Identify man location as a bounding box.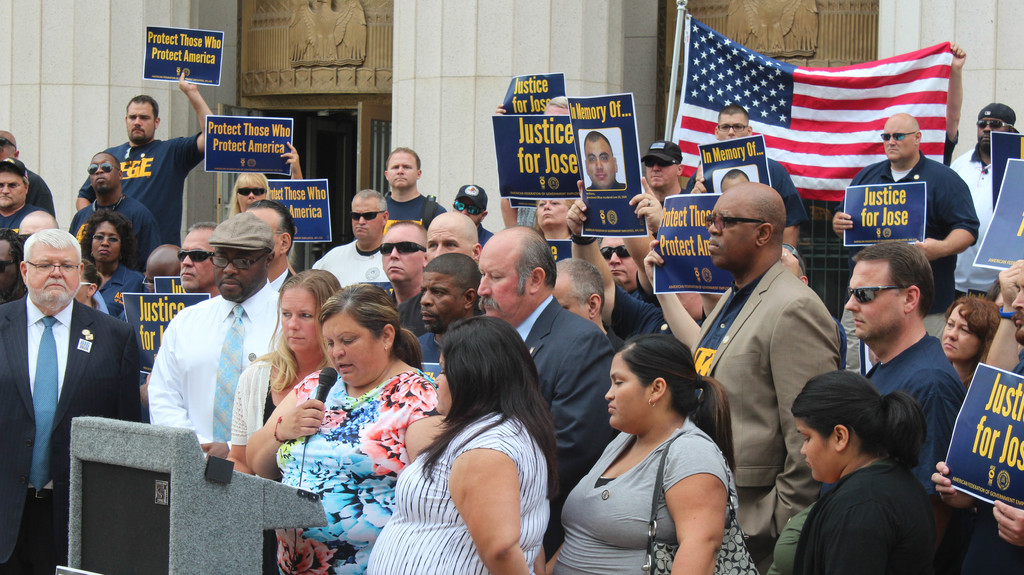
left=686, top=177, right=837, bottom=574.
